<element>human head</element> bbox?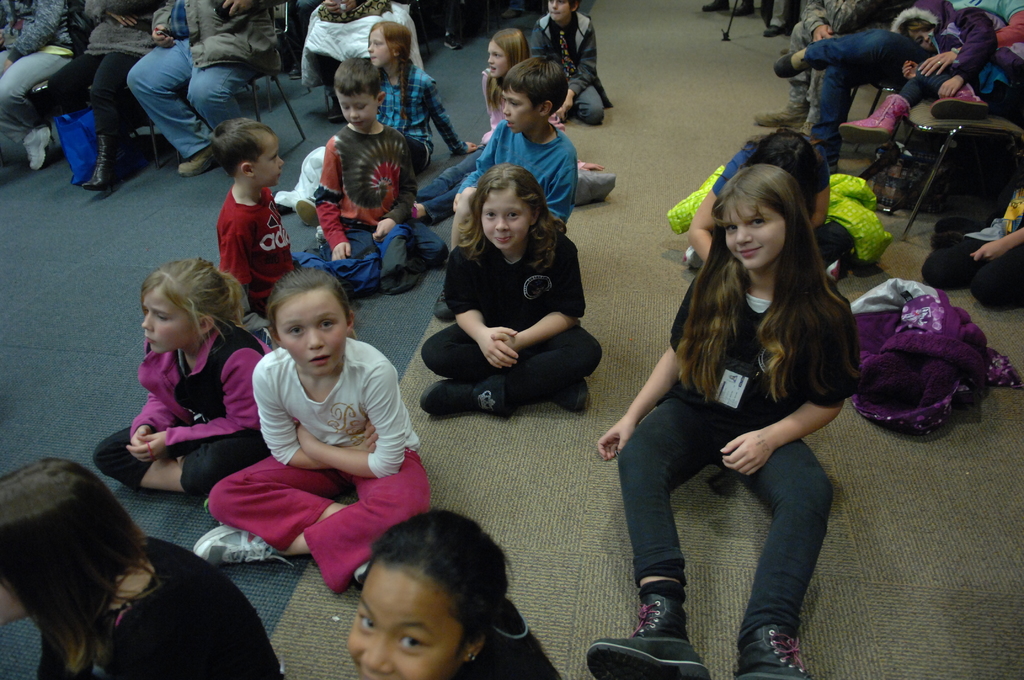
region(485, 26, 530, 81)
